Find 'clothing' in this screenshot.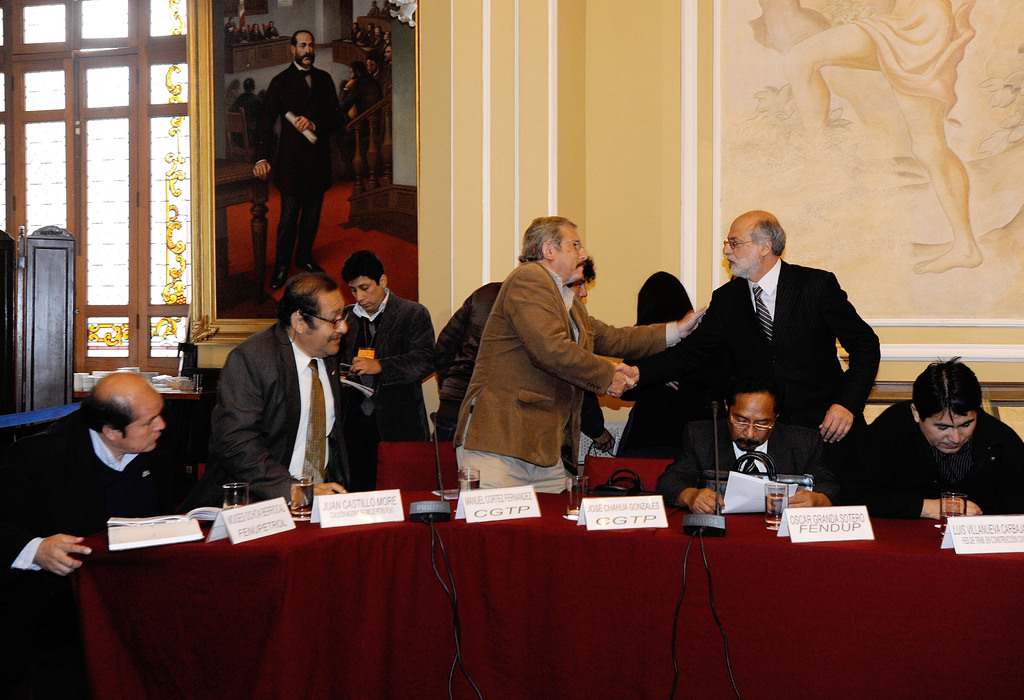
The bounding box for 'clothing' is 263,27,281,36.
